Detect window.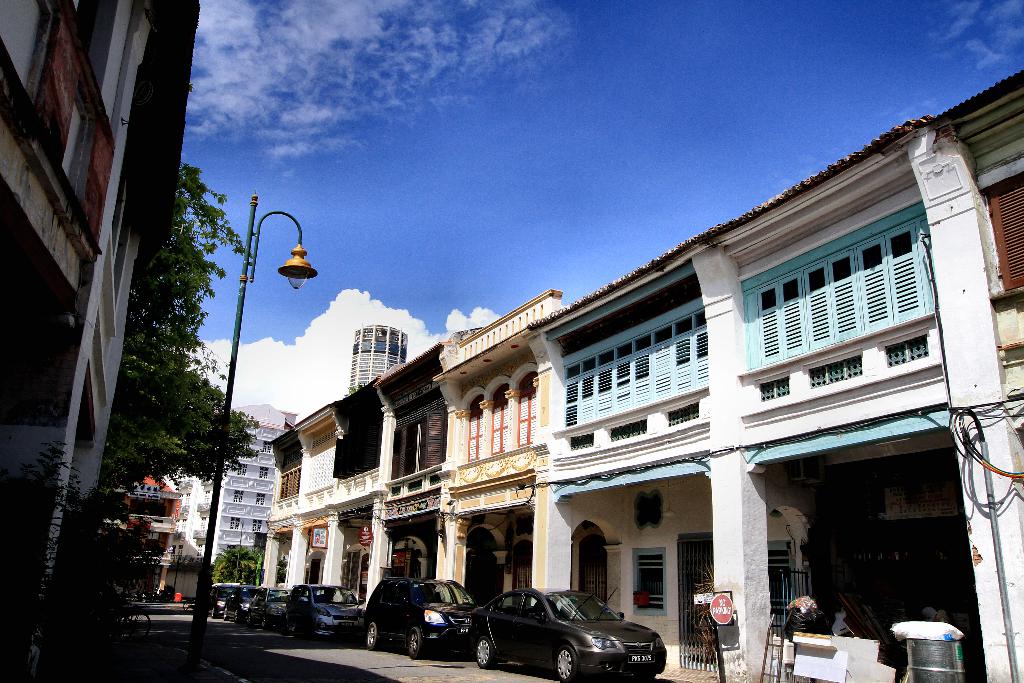
Detected at rect(170, 545, 176, 557).
